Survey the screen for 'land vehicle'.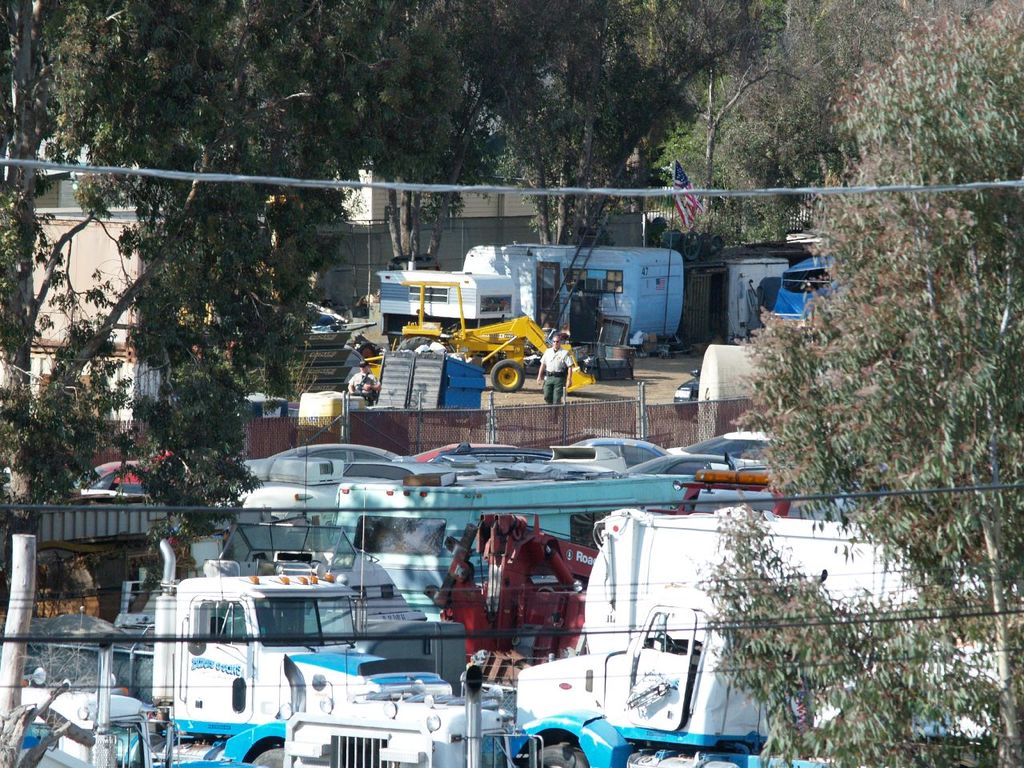
Survey found: <bbox>670, 374, 698, 422</bbox>.
